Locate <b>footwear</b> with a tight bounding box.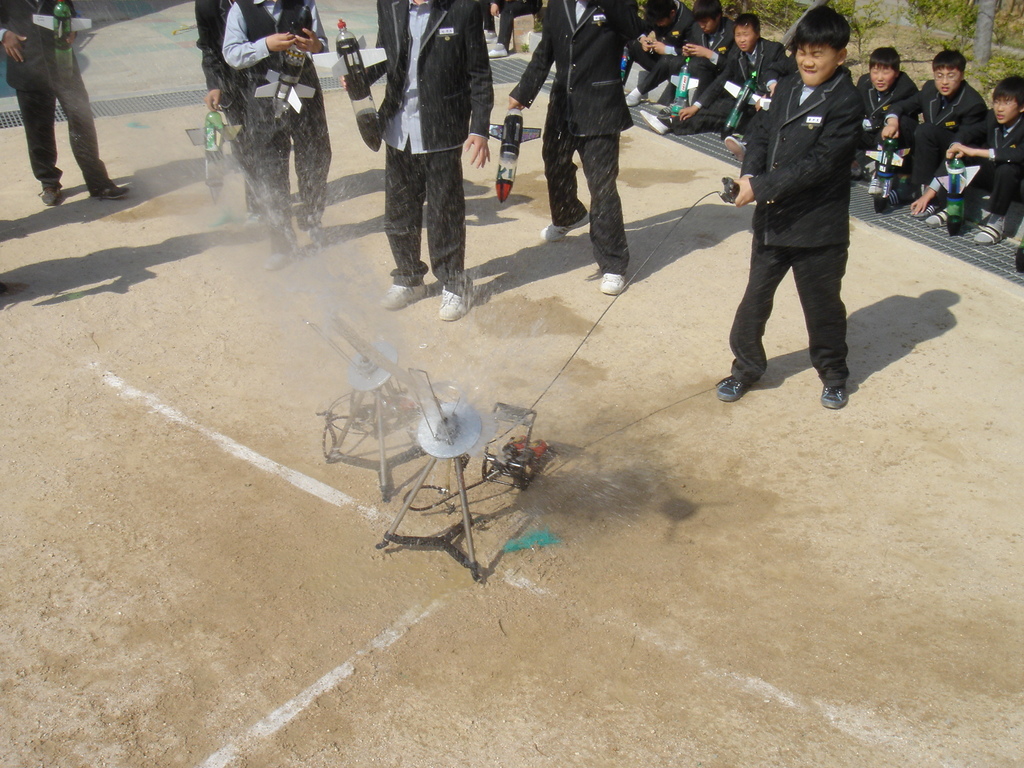
box(924, 207, 946, 228).
